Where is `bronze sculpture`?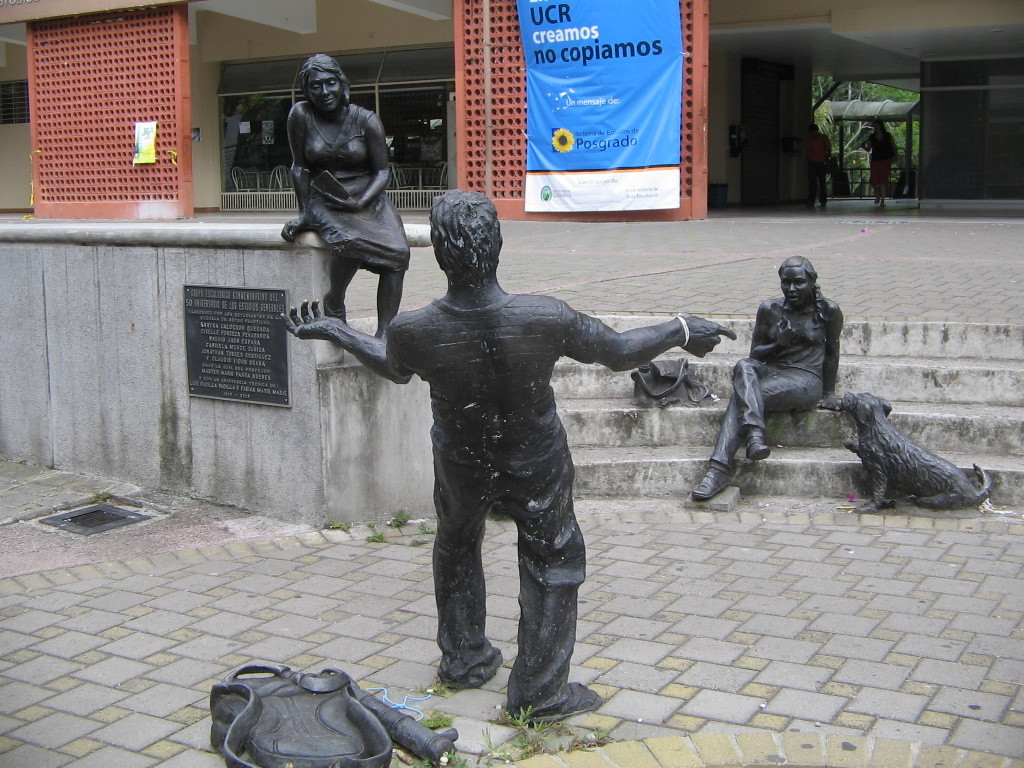
box(314, 169, 703, 722).
